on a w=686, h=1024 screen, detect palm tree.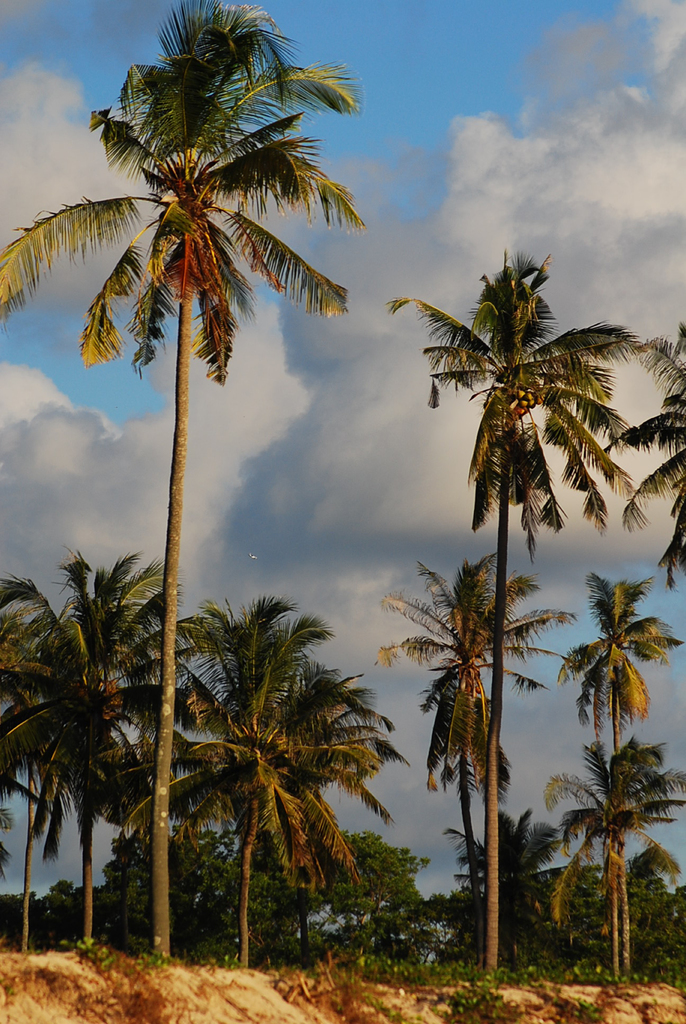
(132,596,398,972).
